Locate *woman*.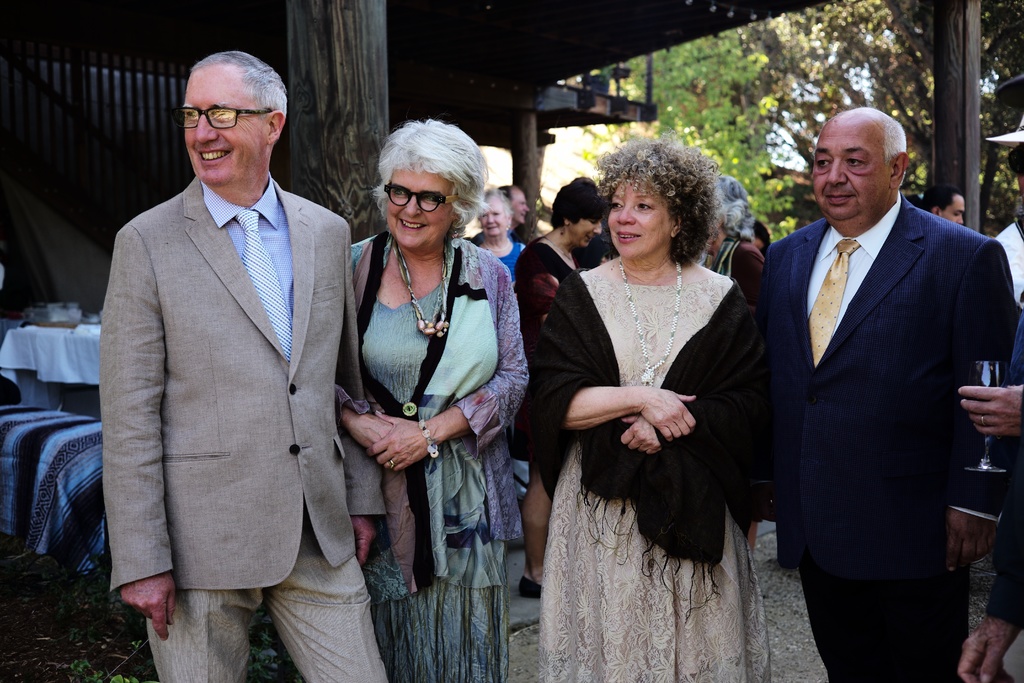
Bounding box: <box>319,114,539,682</box>.
